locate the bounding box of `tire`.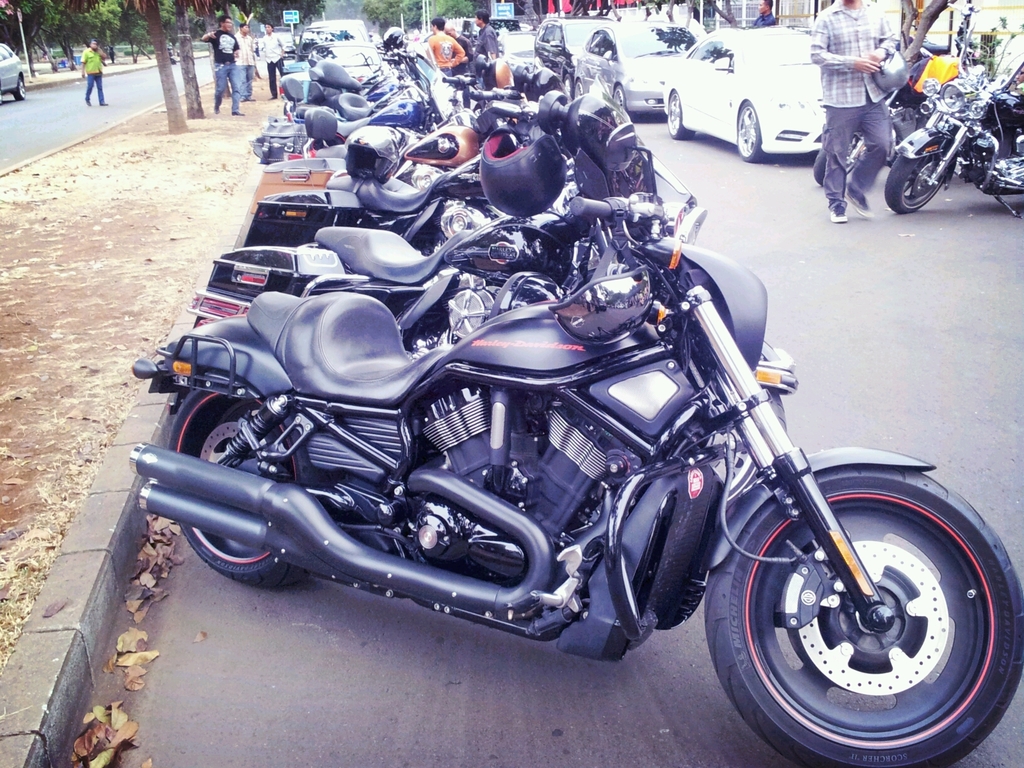
Bounding box: 737:103:767:163.
